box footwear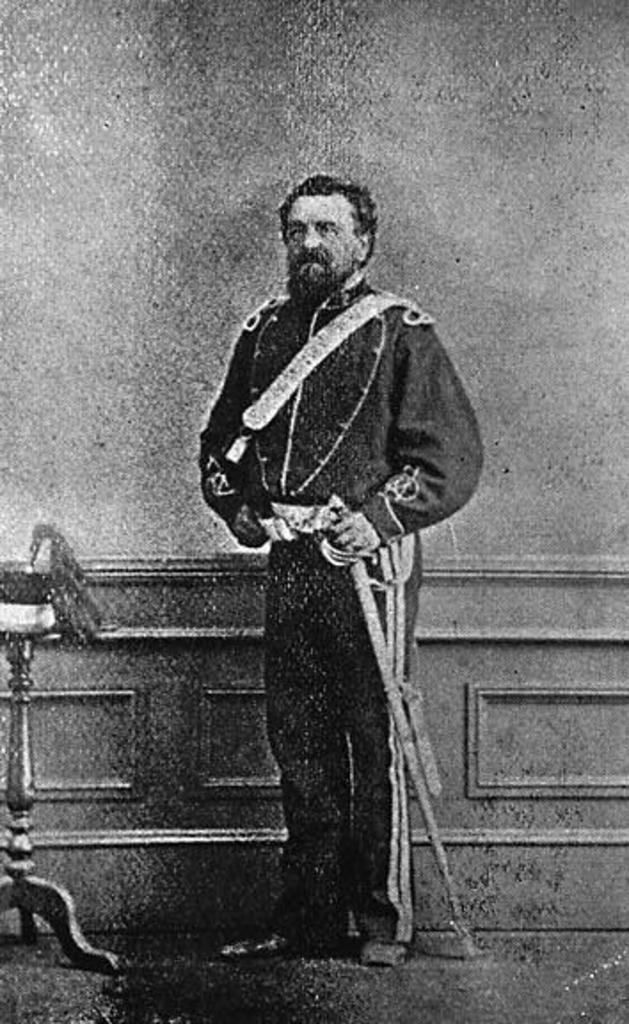
[362, 944, 410, 974]
